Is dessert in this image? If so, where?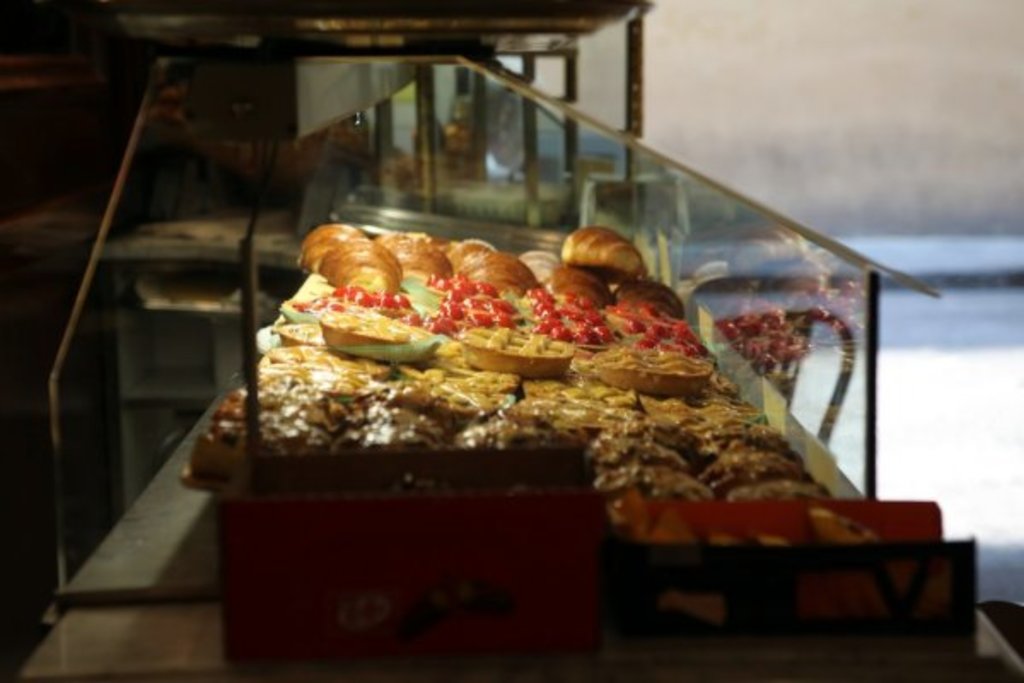
Yes, at <box>536,268,609,306</box>.
